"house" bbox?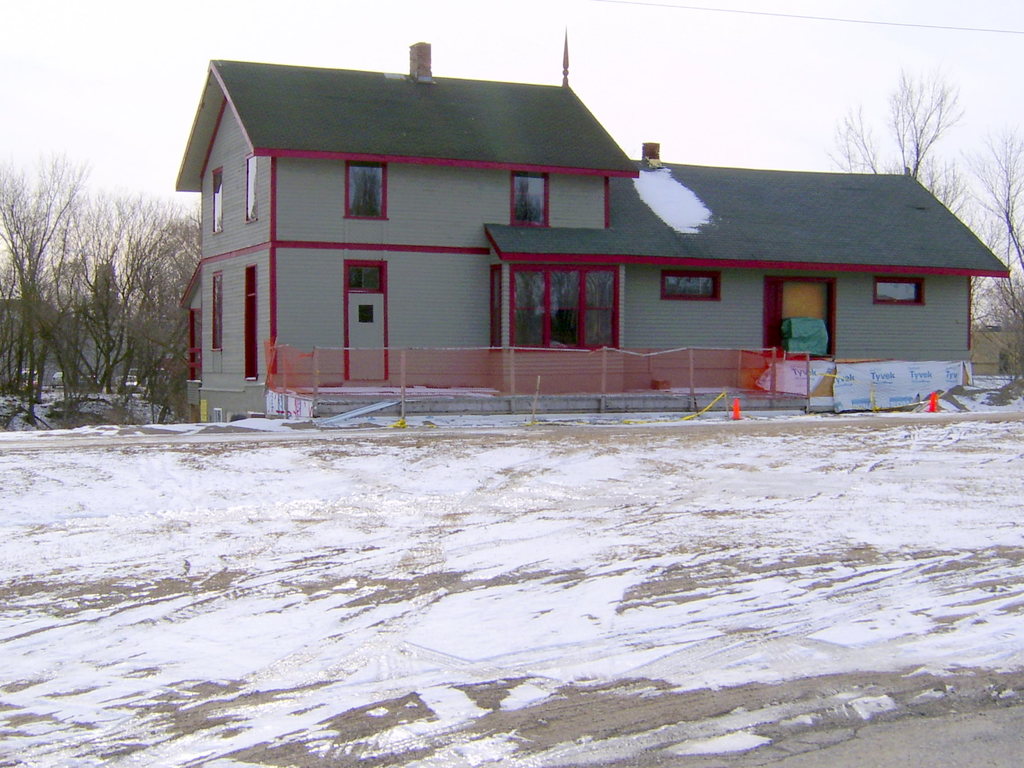
{"x1": 196, "y1": 38, "x2": 941, "y2": 426}
